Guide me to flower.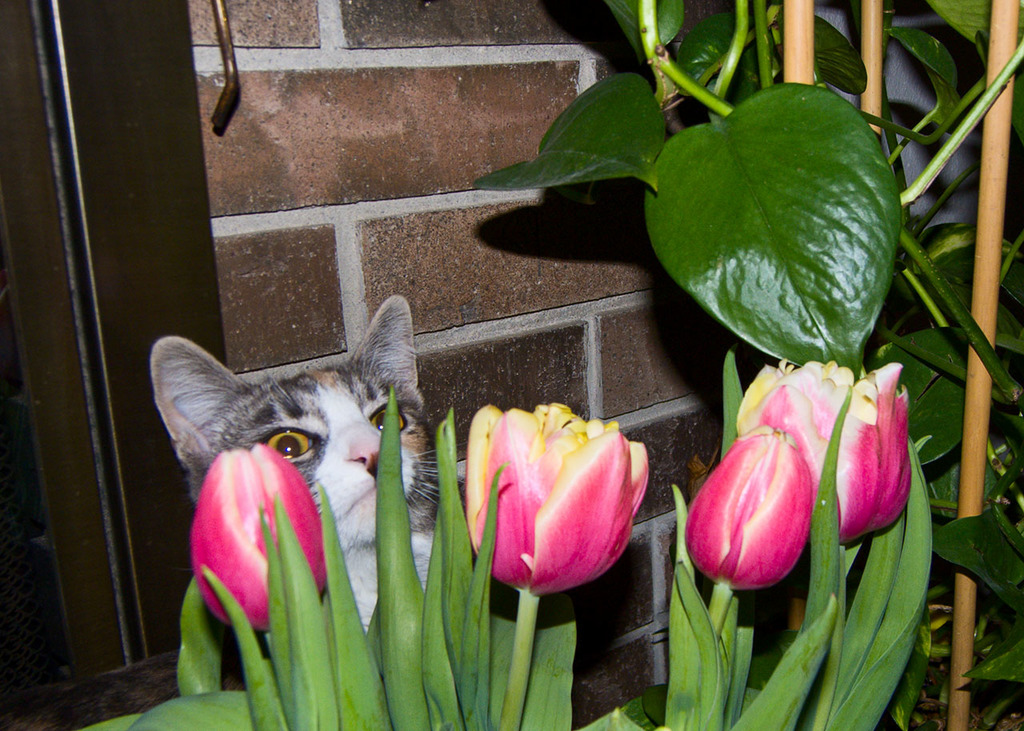
Guidance: 470:412:640:598.
